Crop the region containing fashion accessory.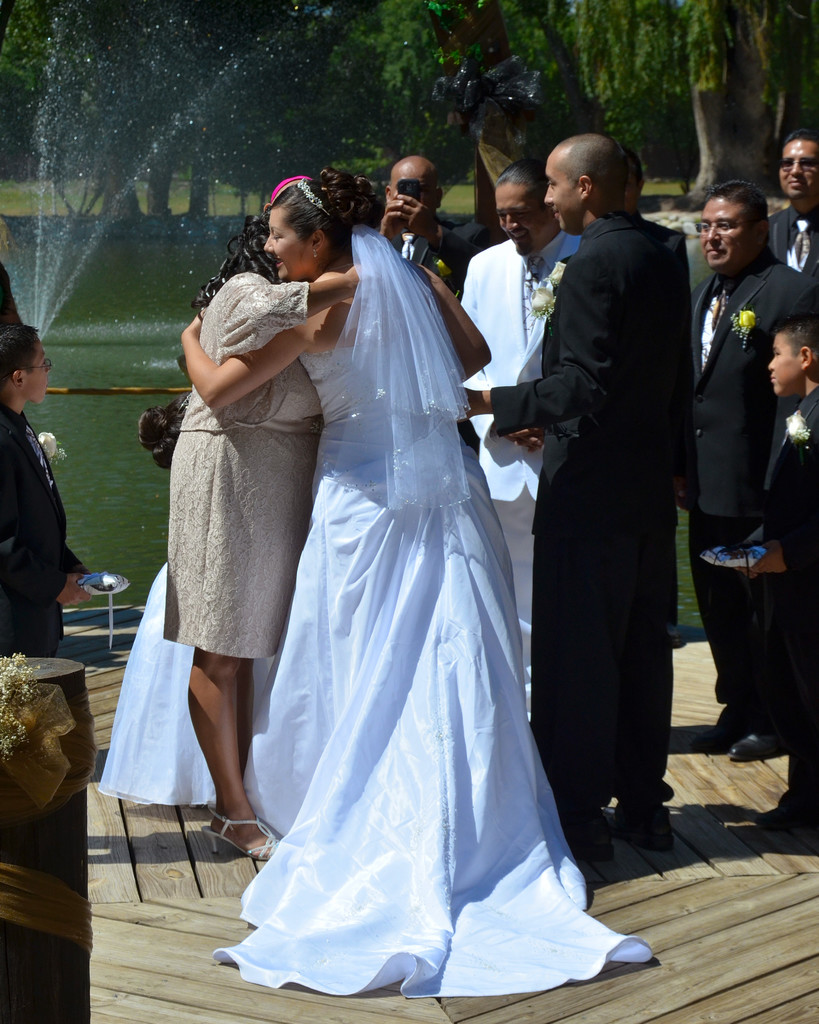
Crop region: (521,257,541,342).
